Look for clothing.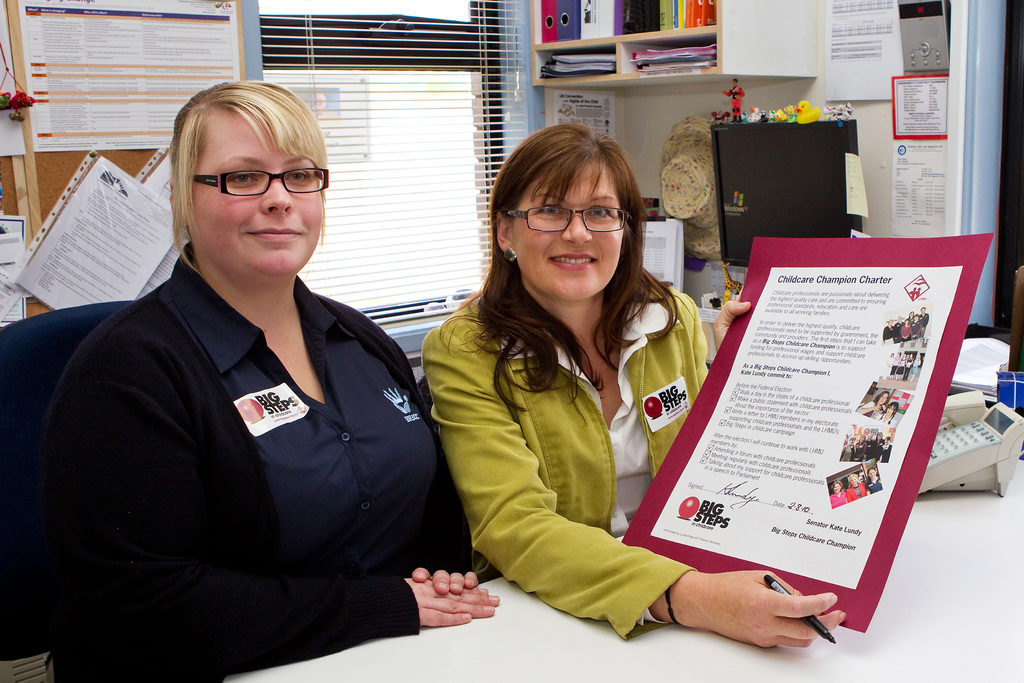
Found: <region>433, 215, 748, 643</region>.
